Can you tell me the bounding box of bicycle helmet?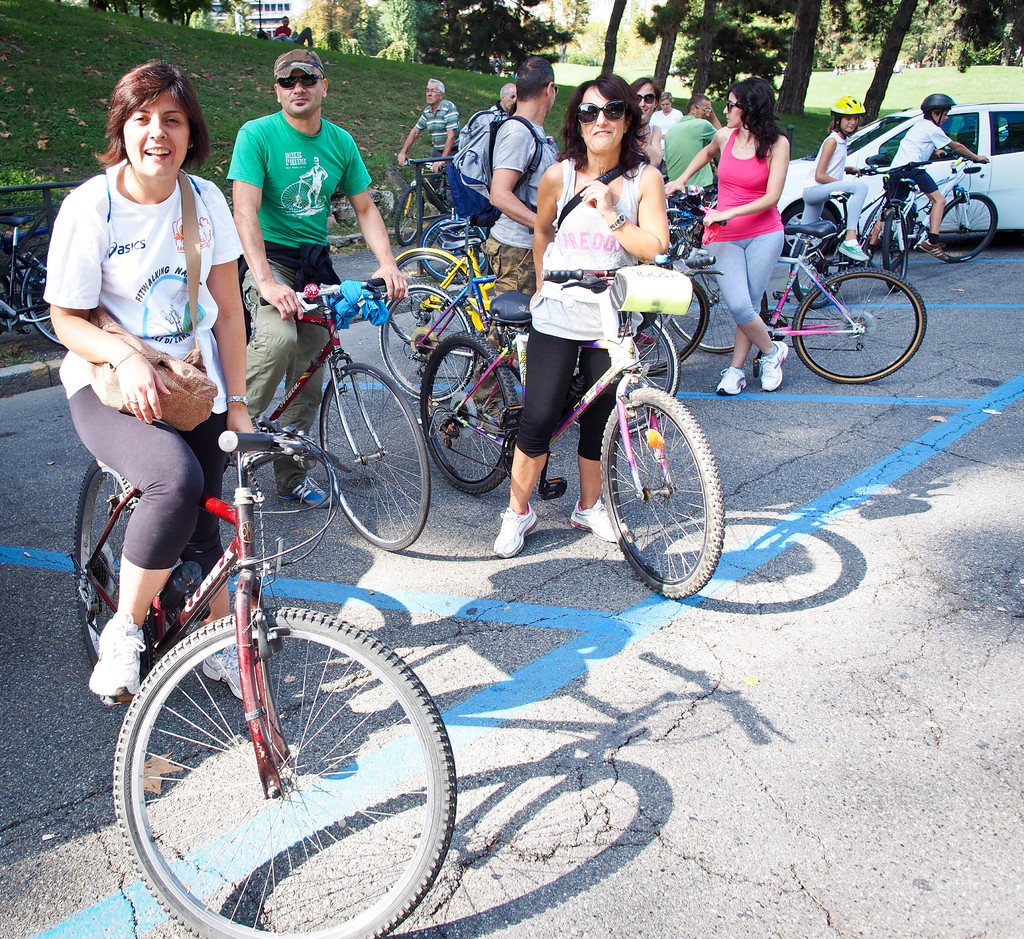
locate(832, 95, 866, 120).
